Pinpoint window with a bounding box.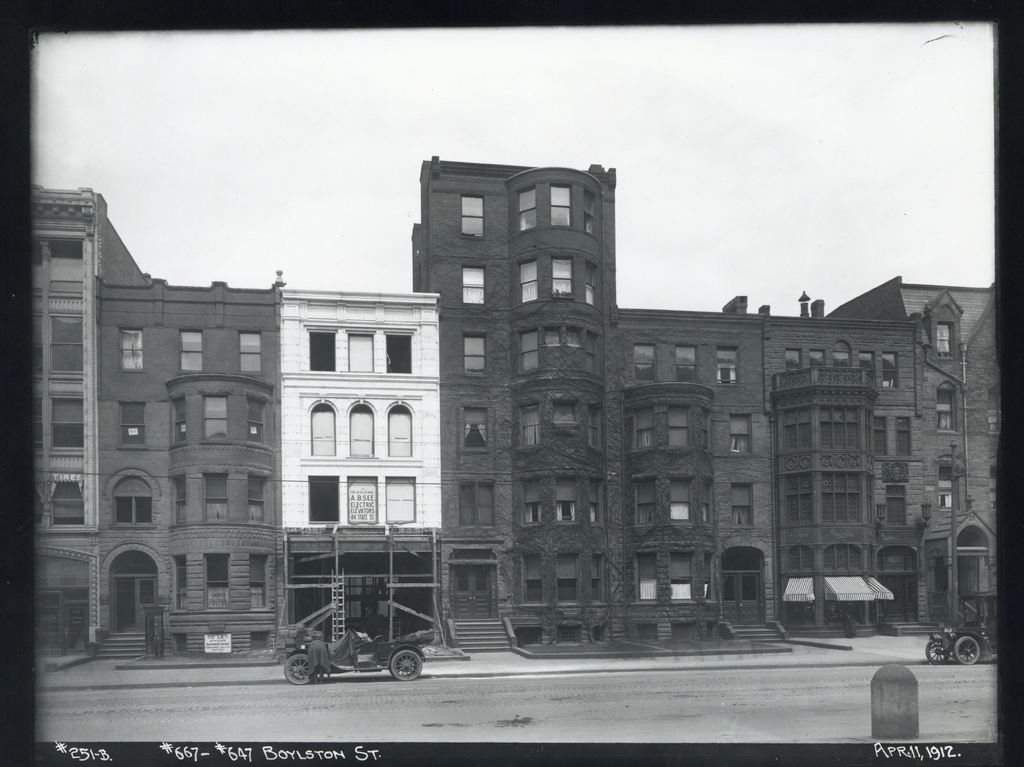
{"left": 785, "top": 346, "right": 802, "bottom": 373}.
